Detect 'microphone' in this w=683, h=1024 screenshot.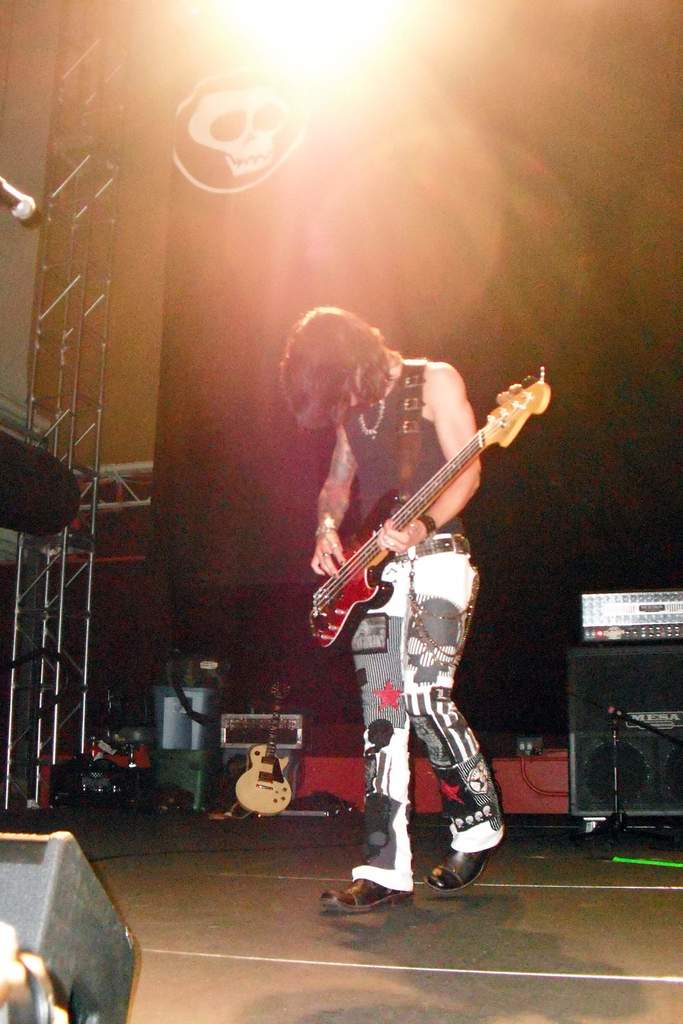
Detection: [x1=0, y1=170, x2=43, y2=225].
